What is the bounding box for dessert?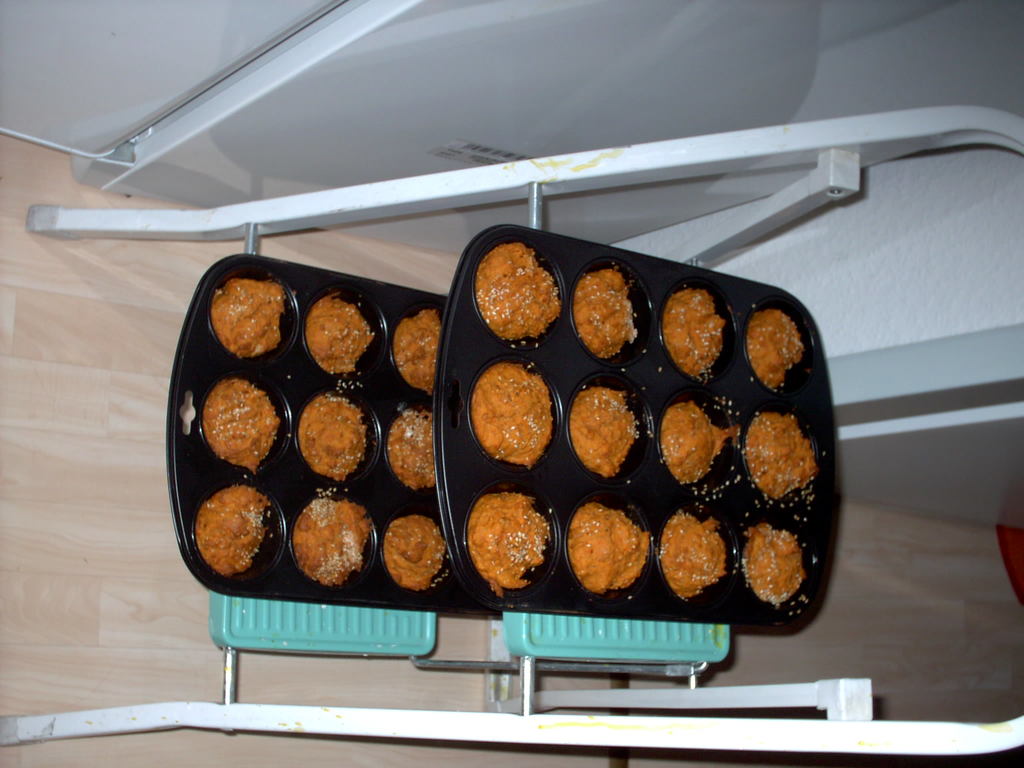
<bbox>659, 509, 727, 602</bbox>.
